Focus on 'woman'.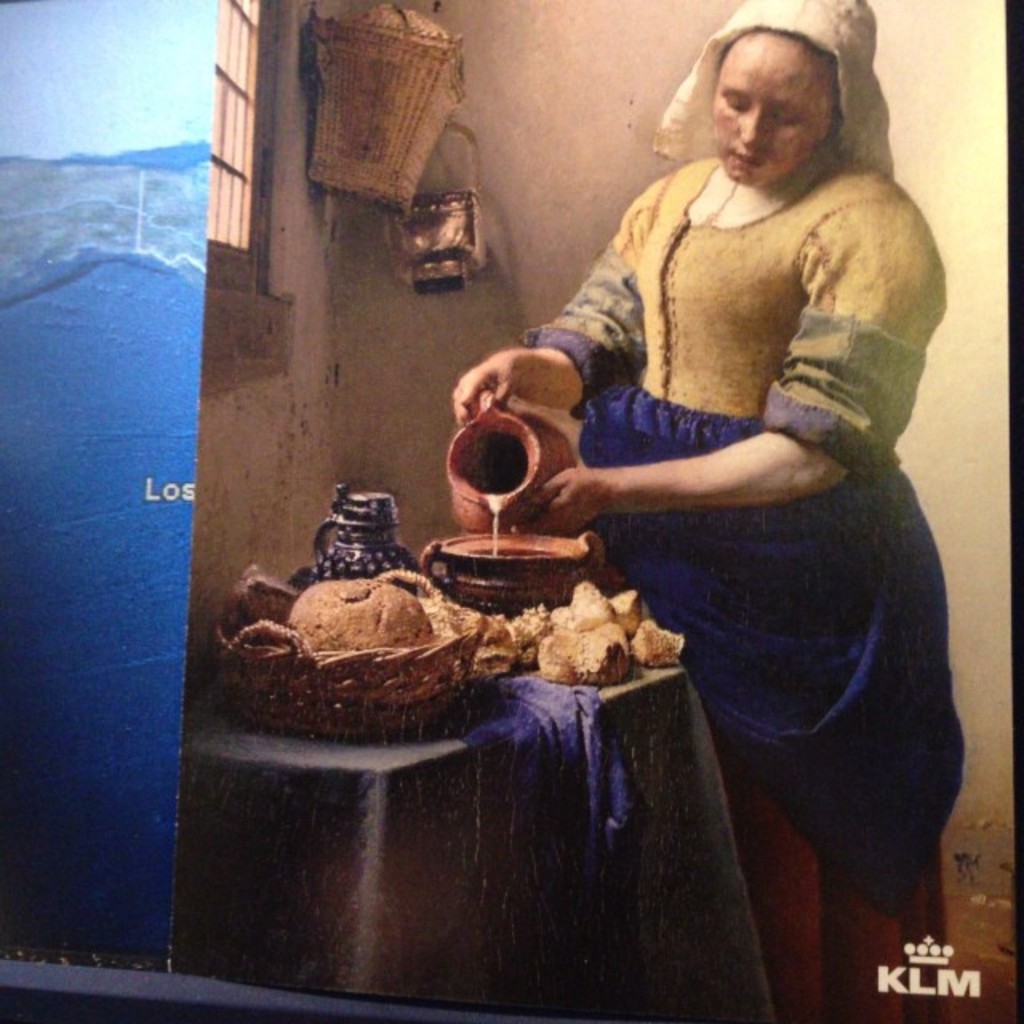
Focused at x1=510, y1=0, x2=947, y2=1000.
